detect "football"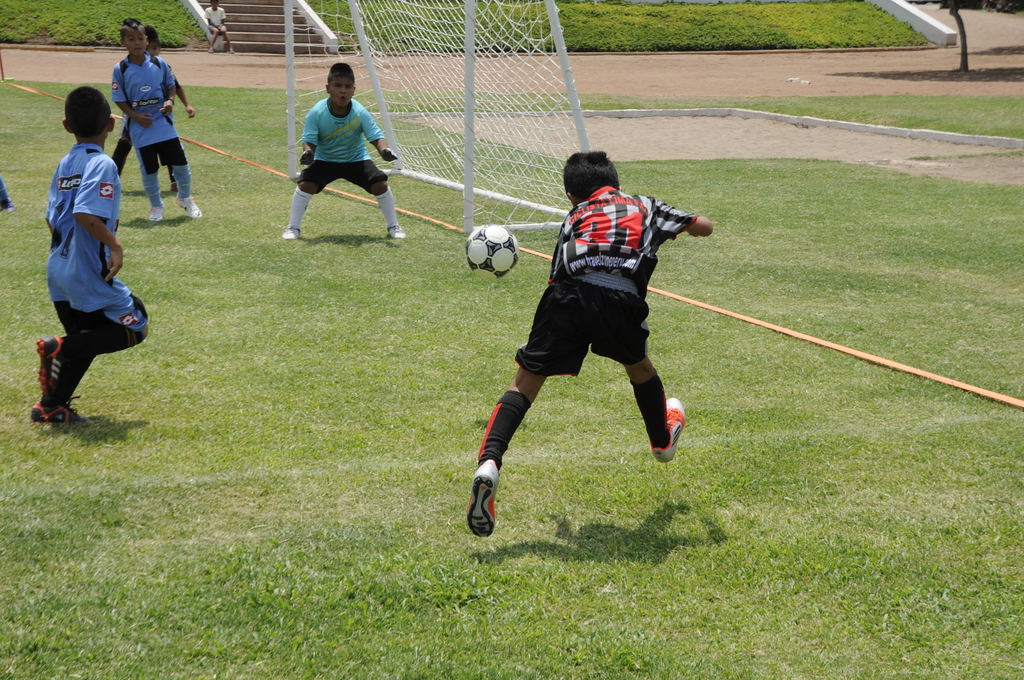
<box>464,222,519,282</box>
